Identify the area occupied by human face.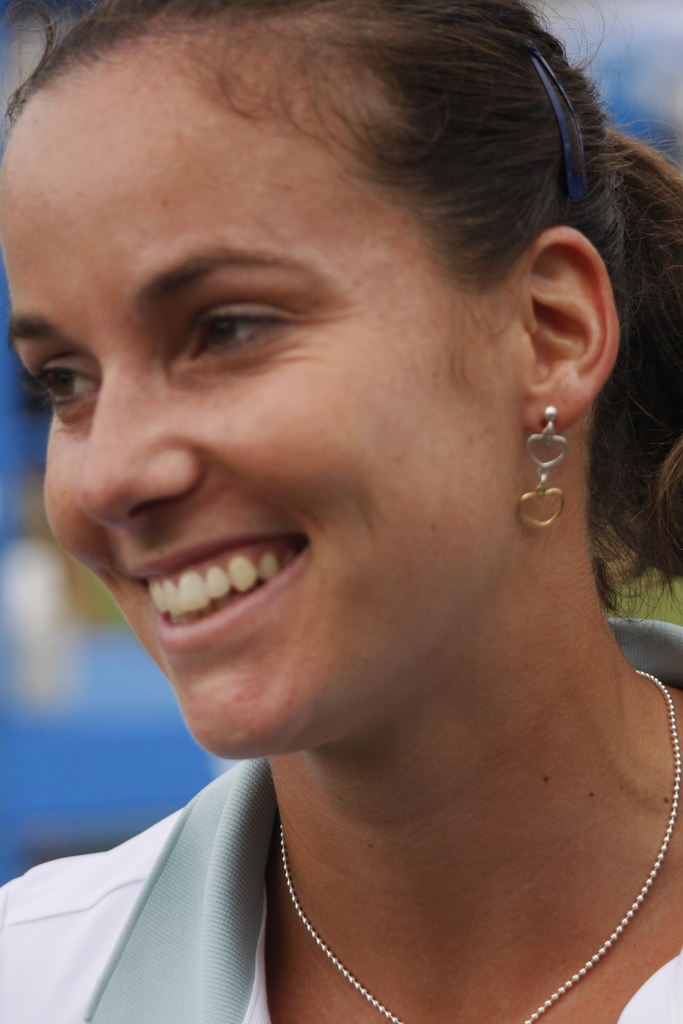
Area: locate(0, 97, 527, 762).
